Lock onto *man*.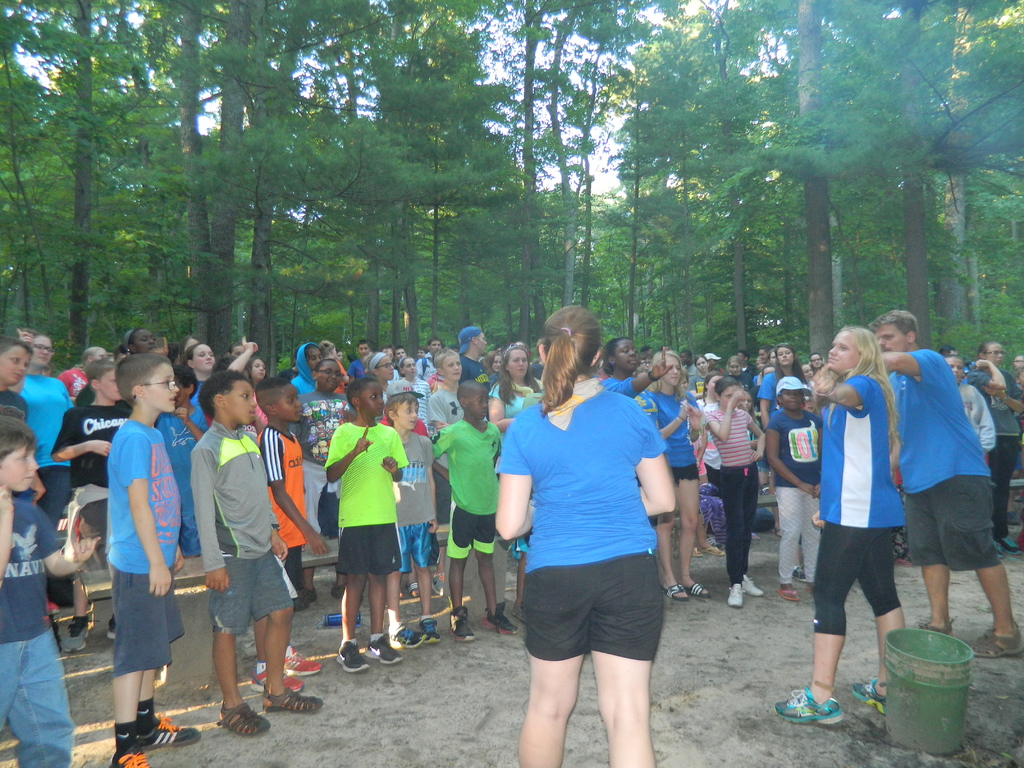
Locked: (381, 344, 392, 356).
